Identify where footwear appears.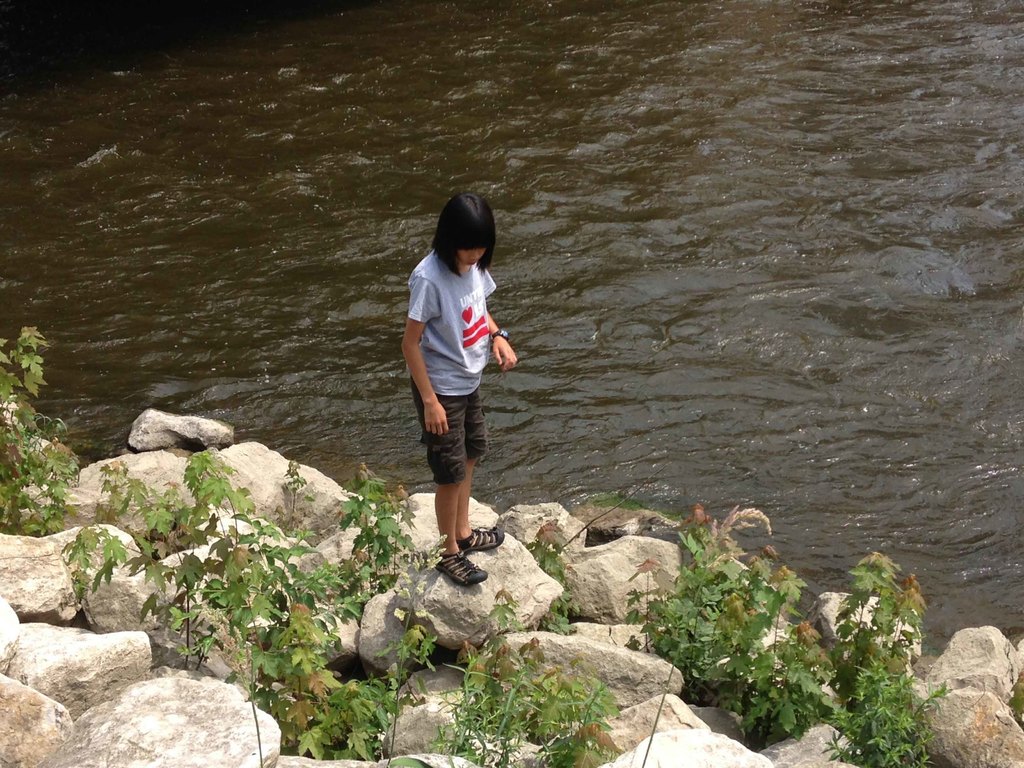
Appears at left=431, top=547, right=490, bottom=588.
